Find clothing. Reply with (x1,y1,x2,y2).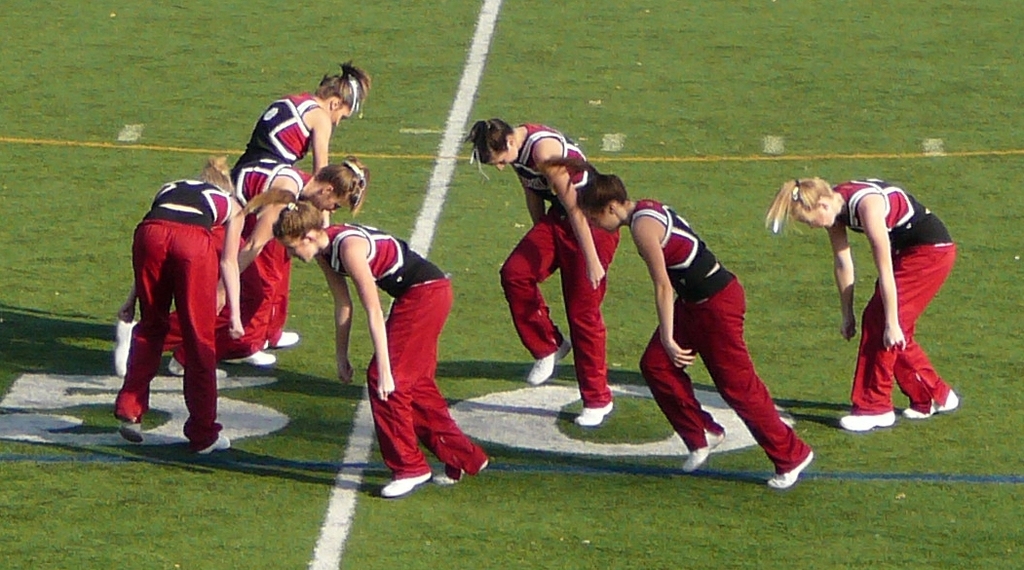
(500,123,622,407).
